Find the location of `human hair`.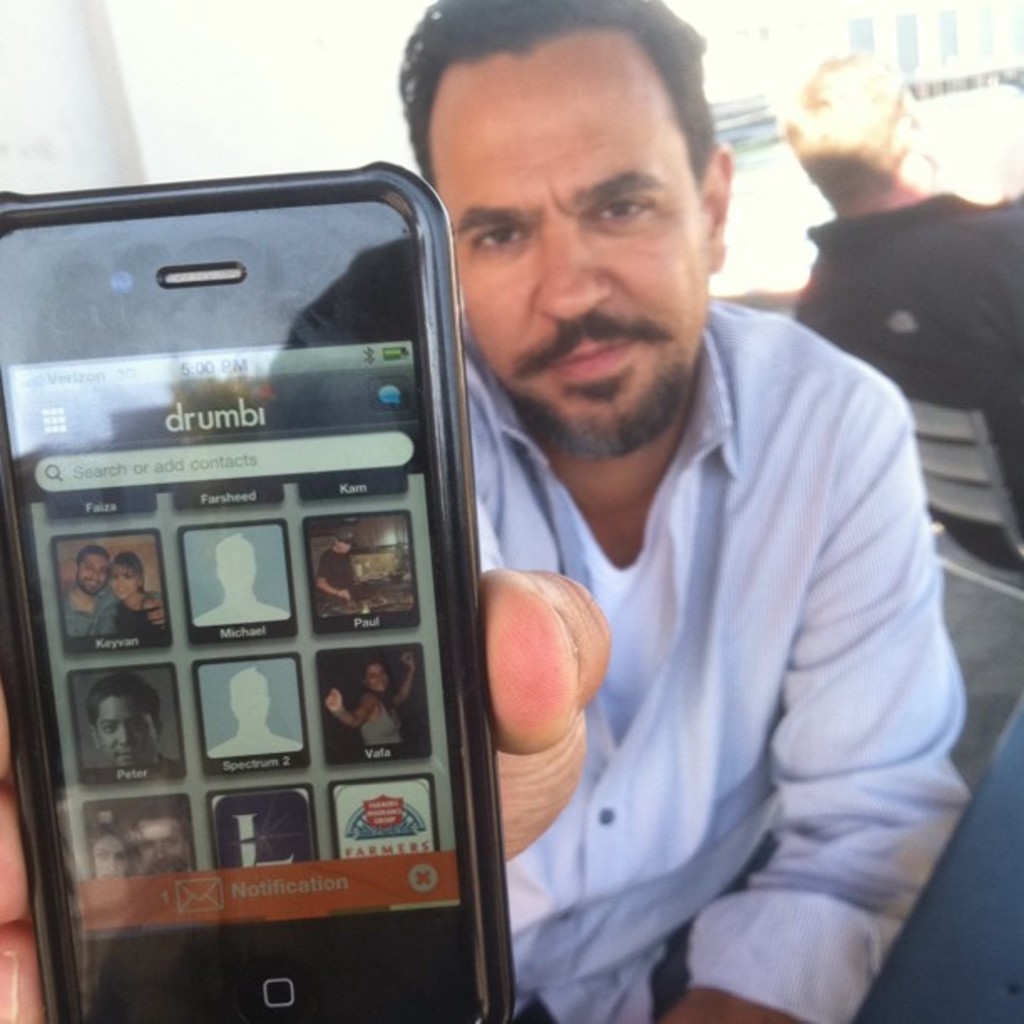
Location: select_region(90, 825, 137, 867).
